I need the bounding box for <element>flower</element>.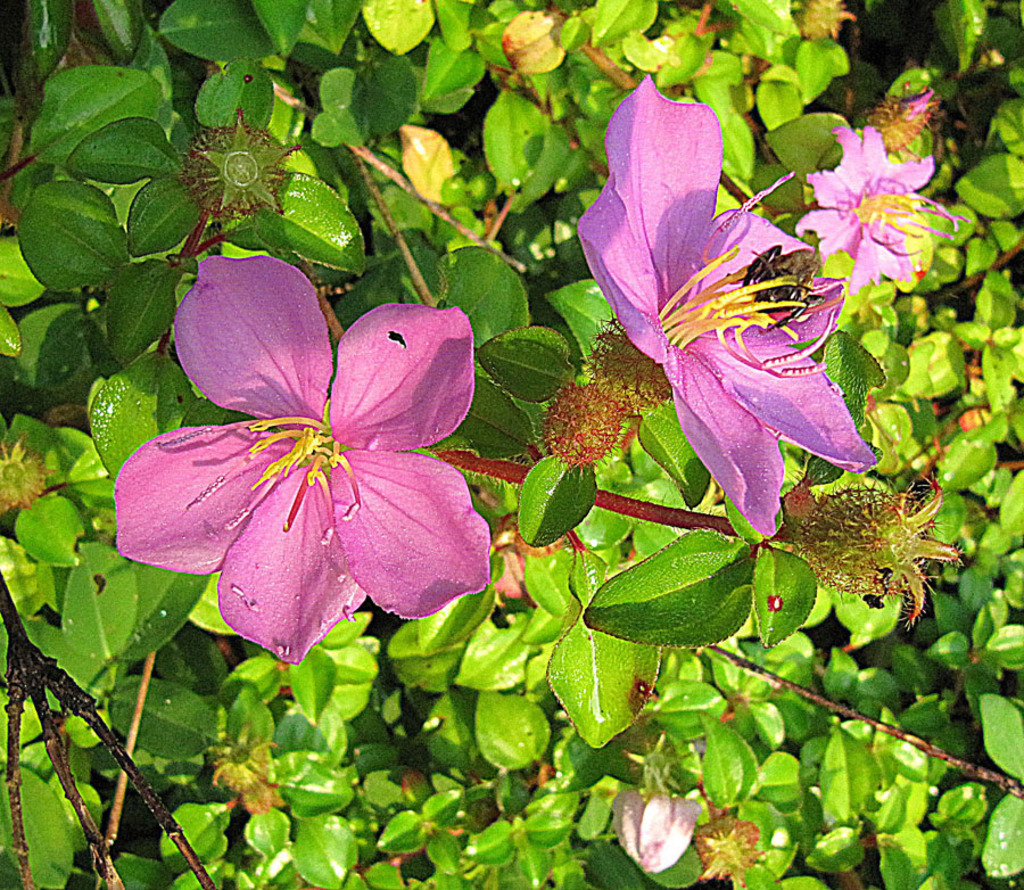
Here it is: pyautogui.locateOnScreen(800, 0, 859, 46).
